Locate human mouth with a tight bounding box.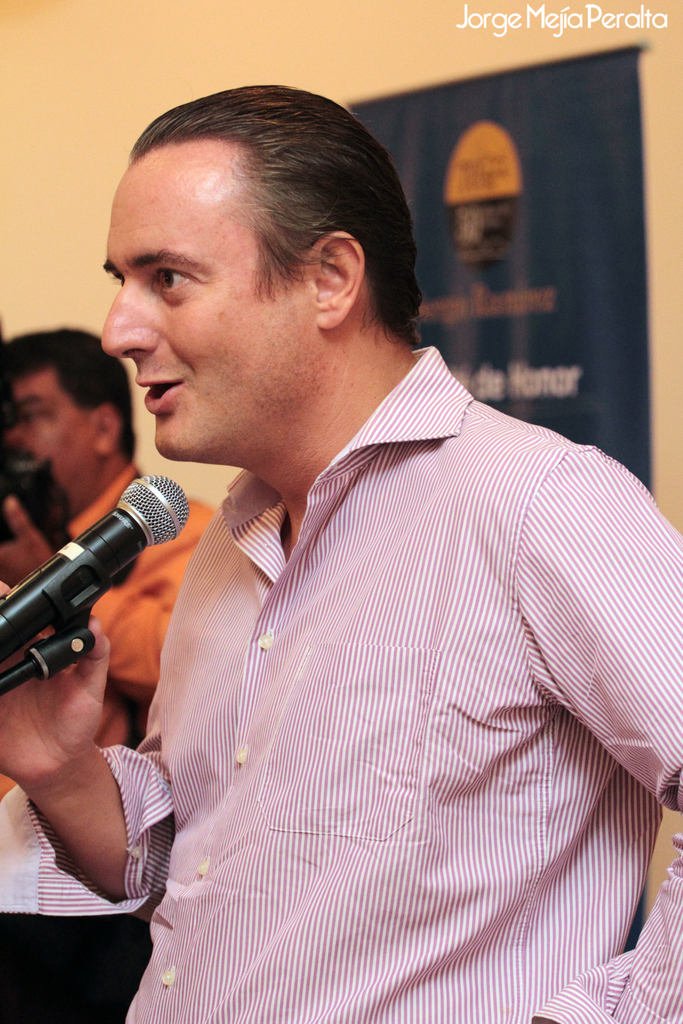
rect(133, 373, 184, 415).
